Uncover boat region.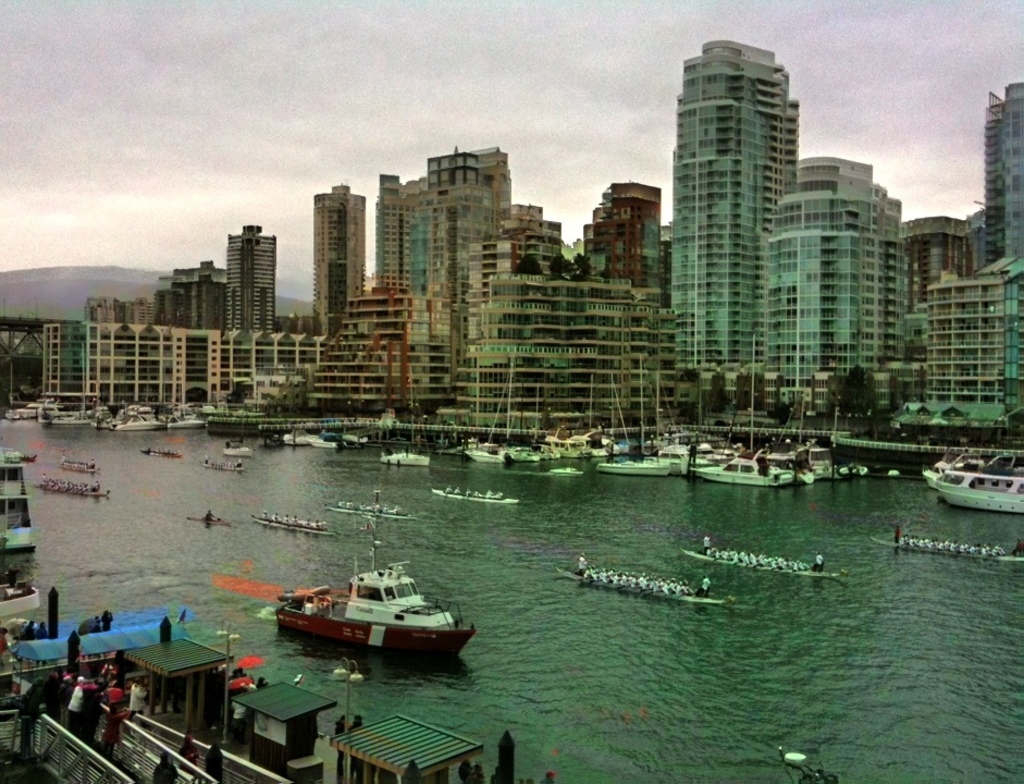
Uncovered: (280,426,316,449).
